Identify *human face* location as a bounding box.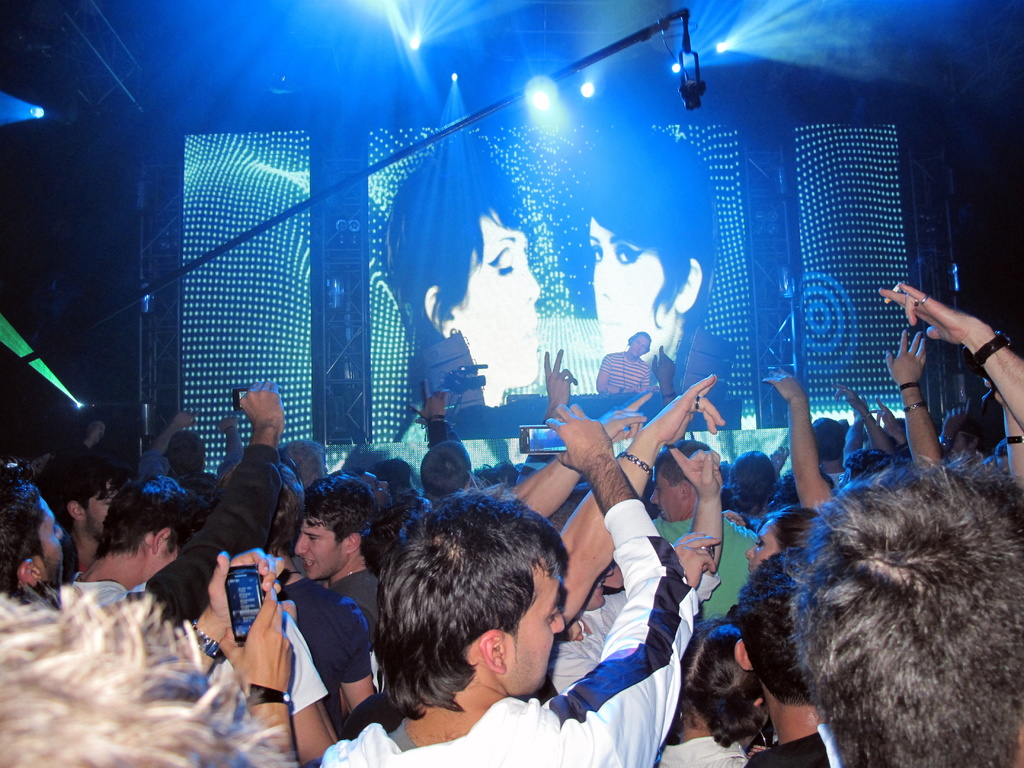
x1=625 y1=333 x2=650 y2=356.
